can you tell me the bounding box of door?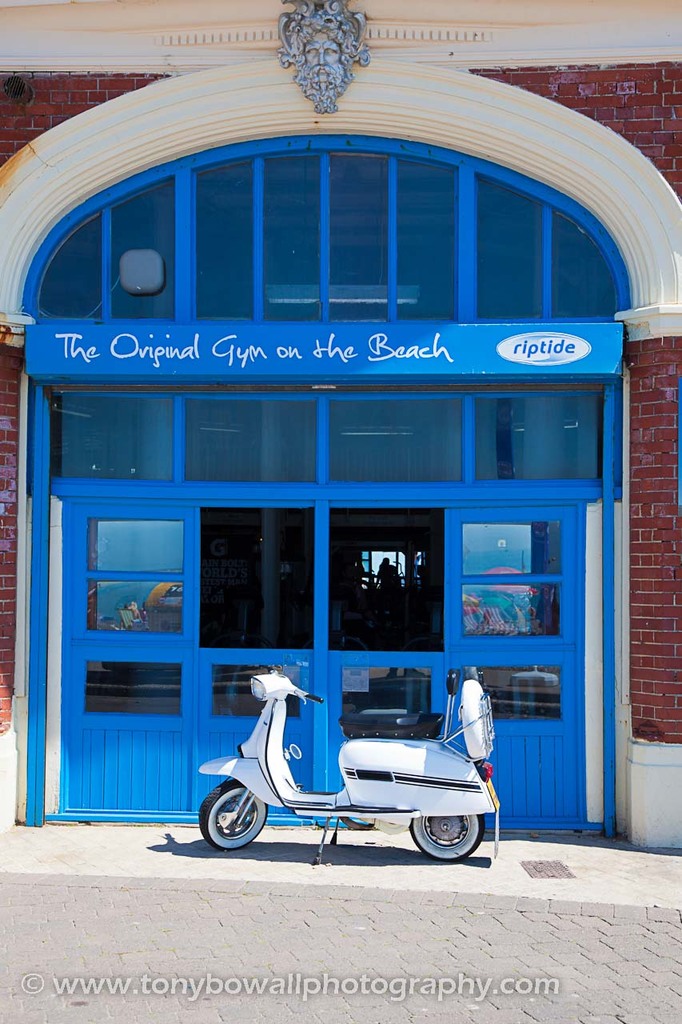
detection(47, 484, 176, 784).
